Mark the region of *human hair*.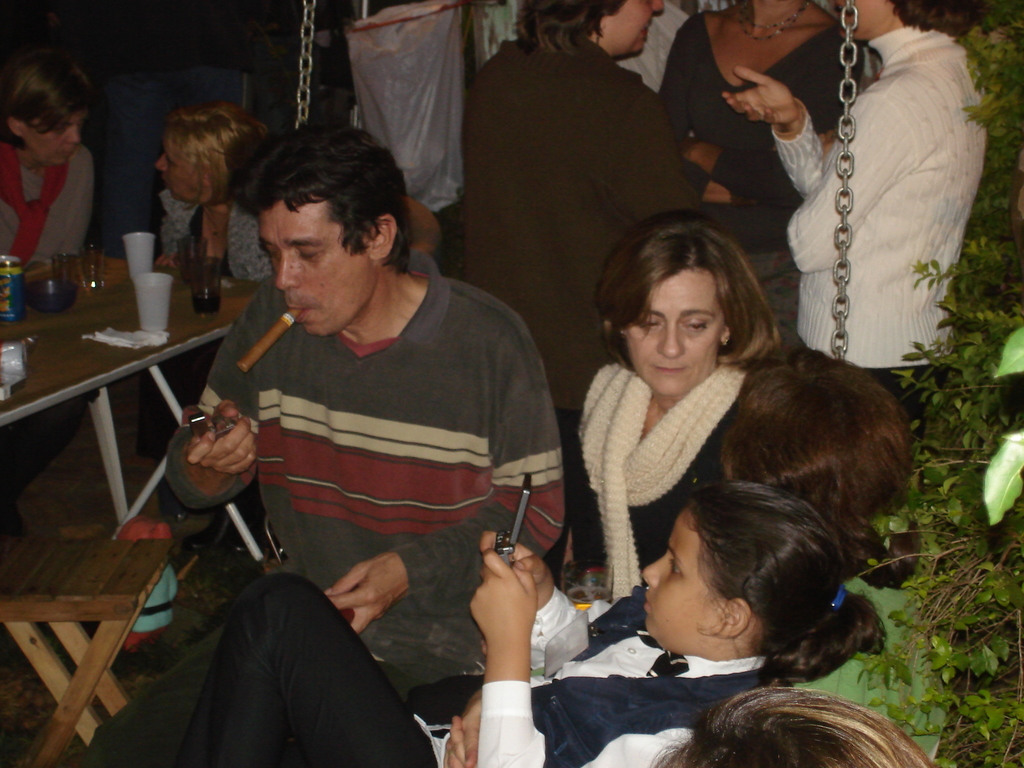
Region: {"x1": 887, "y1": 0, "x2": 982, "y2": 38}.
